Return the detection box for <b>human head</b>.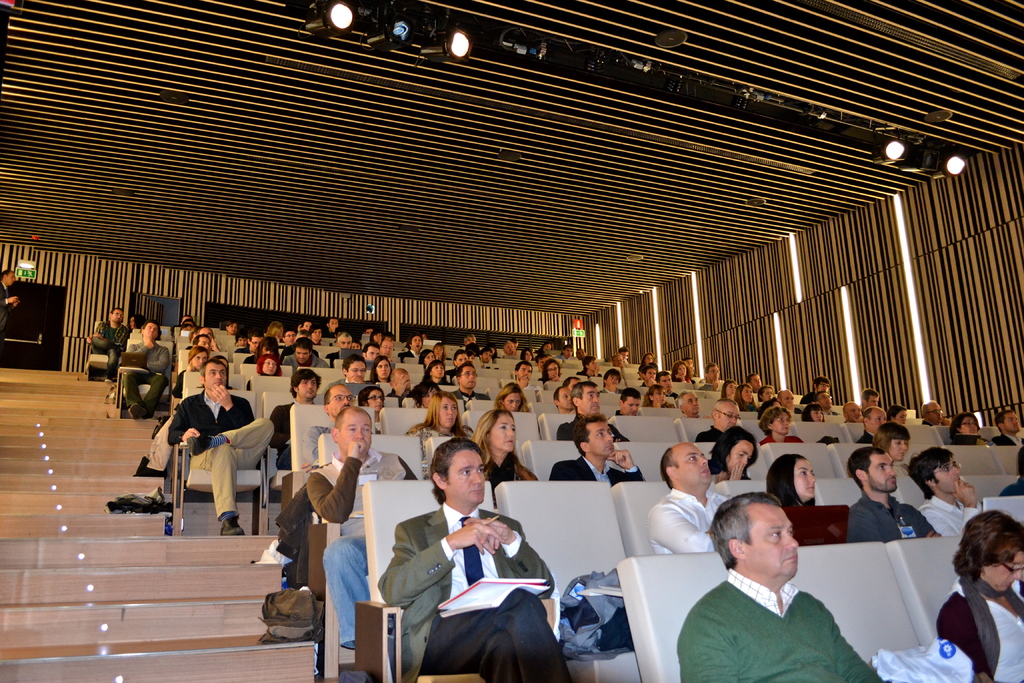
[604, 366, 623, 388].
